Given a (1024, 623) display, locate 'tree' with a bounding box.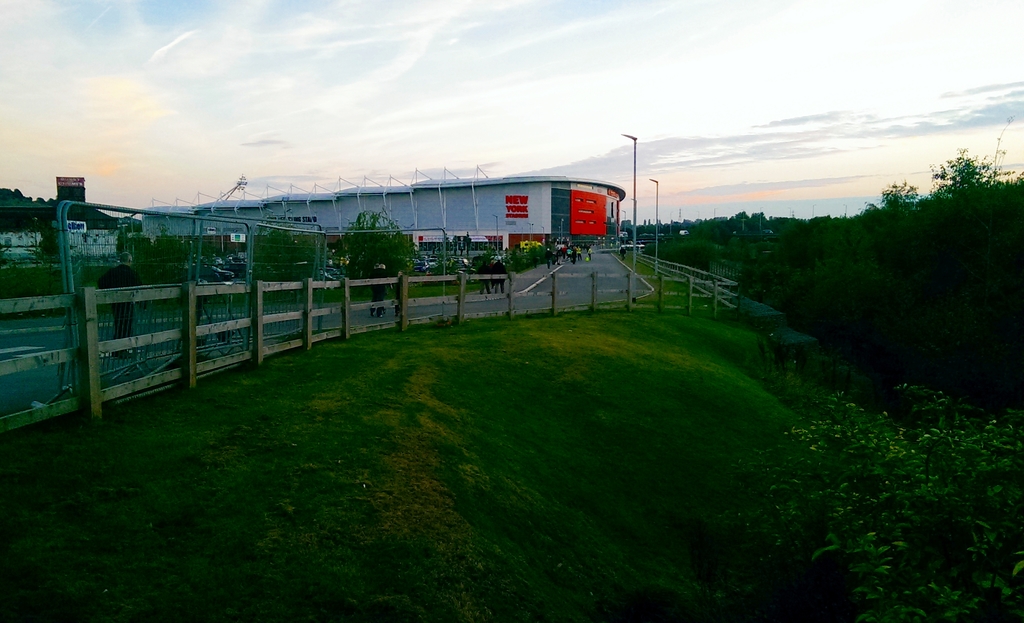
Located: 340,208,422,316.
